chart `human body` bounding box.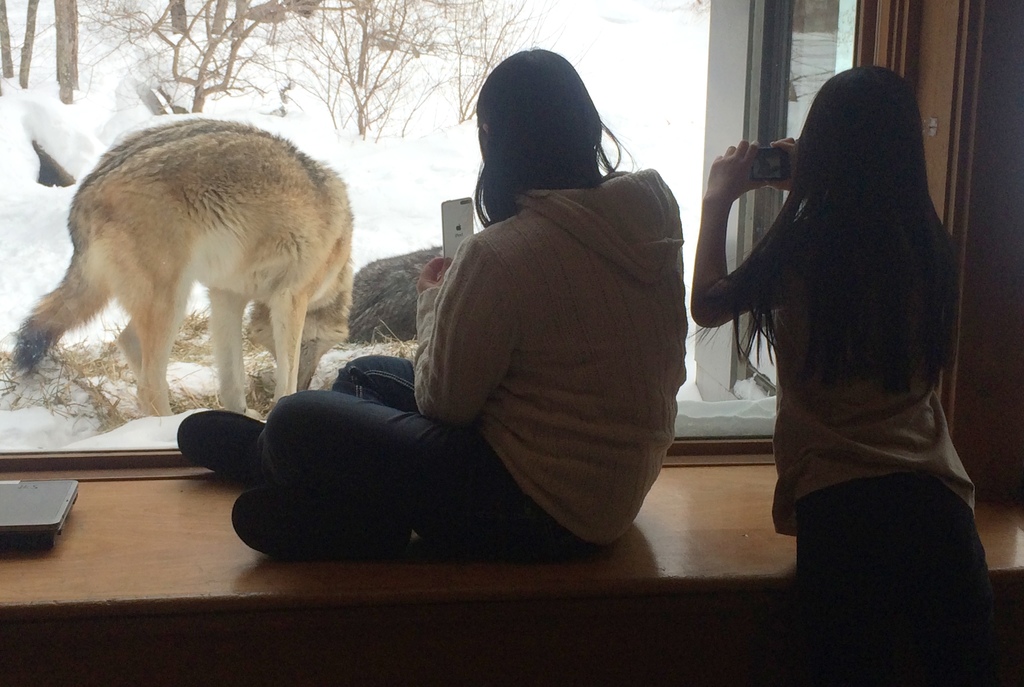
Charted: 181/162/692/563.
